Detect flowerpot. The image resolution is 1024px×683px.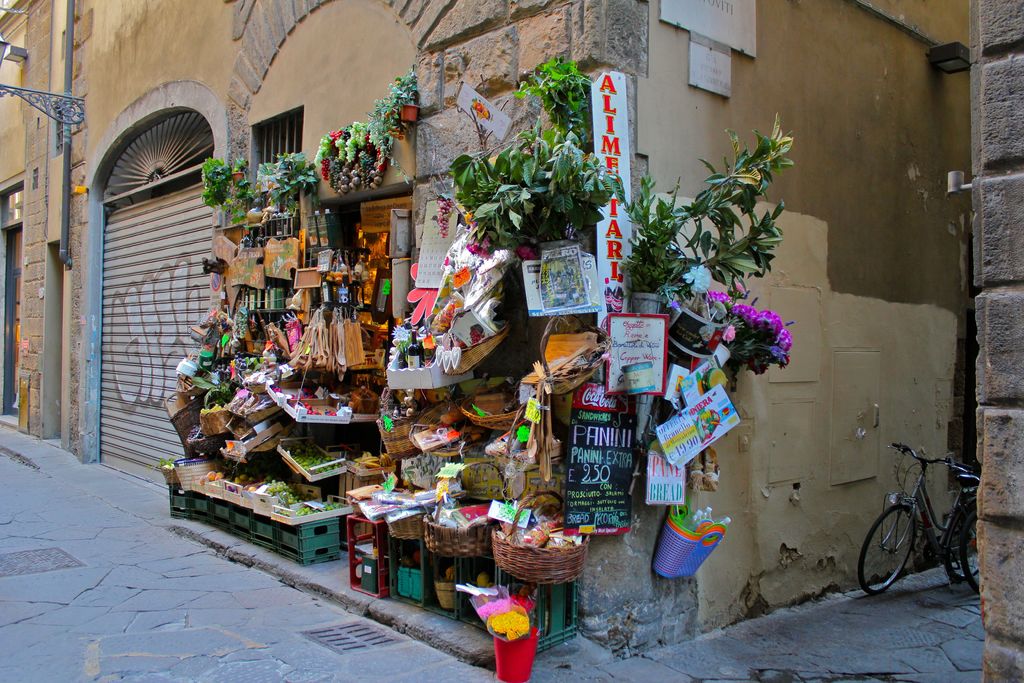
493, 627, 540, 682.
